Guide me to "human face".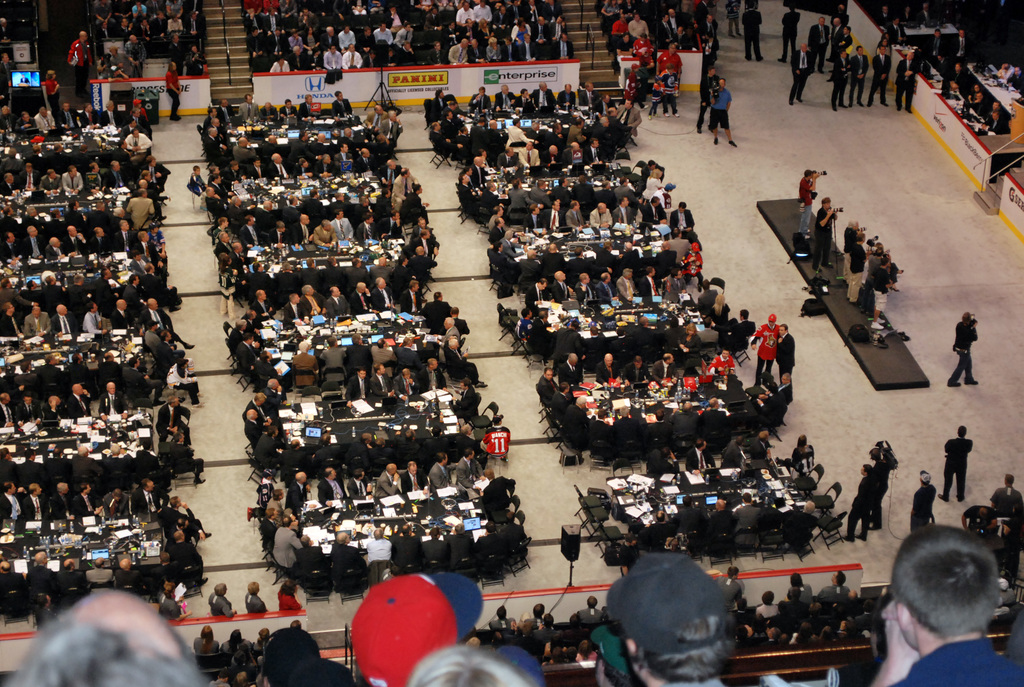
Guidance: select_region(441, 455, 445, 463).
